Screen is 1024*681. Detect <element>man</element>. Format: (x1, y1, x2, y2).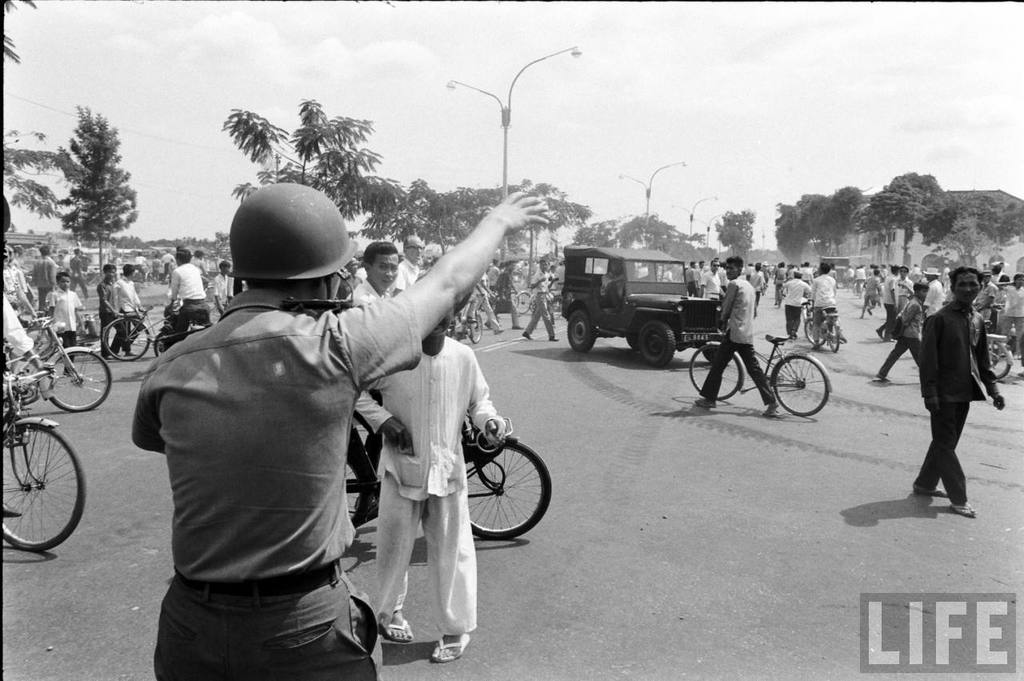
(144, 168, 505, 676).
